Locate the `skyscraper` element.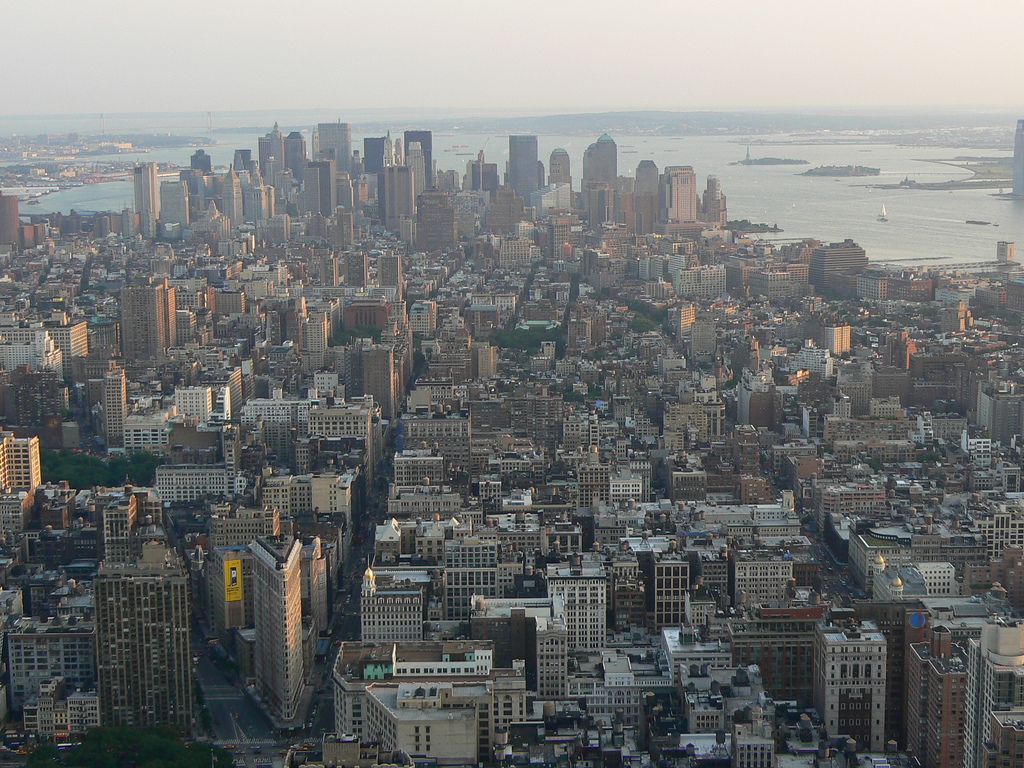
Element bbox: select_region(545, 214, 570, 264).
